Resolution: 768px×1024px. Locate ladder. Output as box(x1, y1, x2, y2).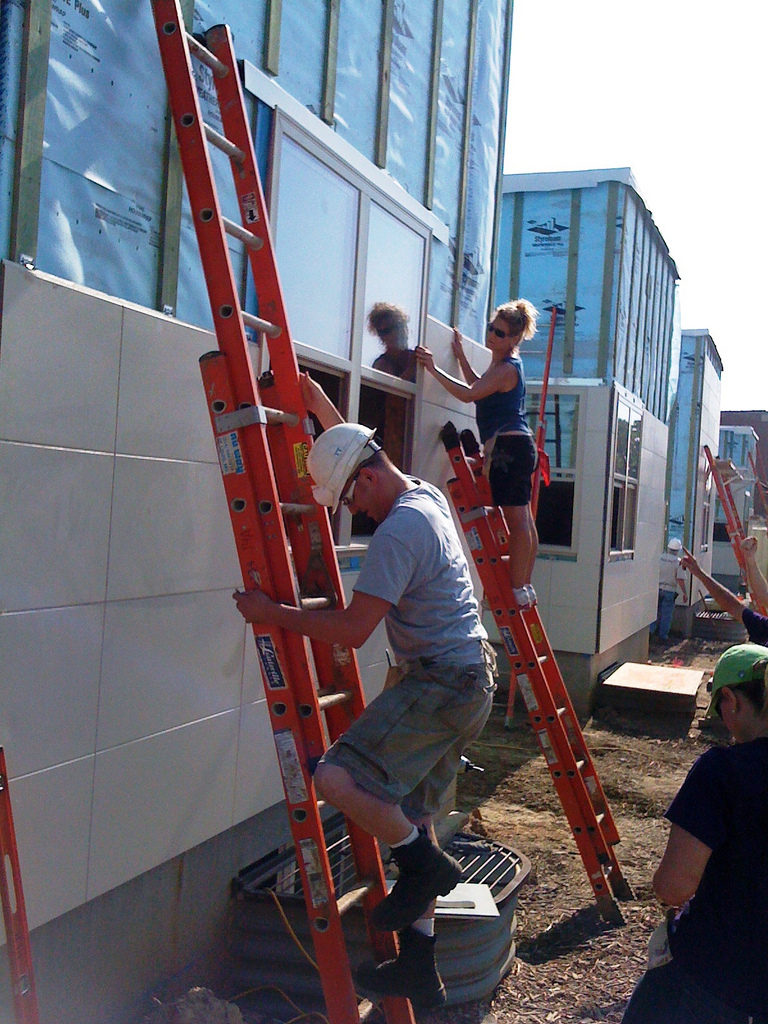
box(488, 295, 557, 729).
